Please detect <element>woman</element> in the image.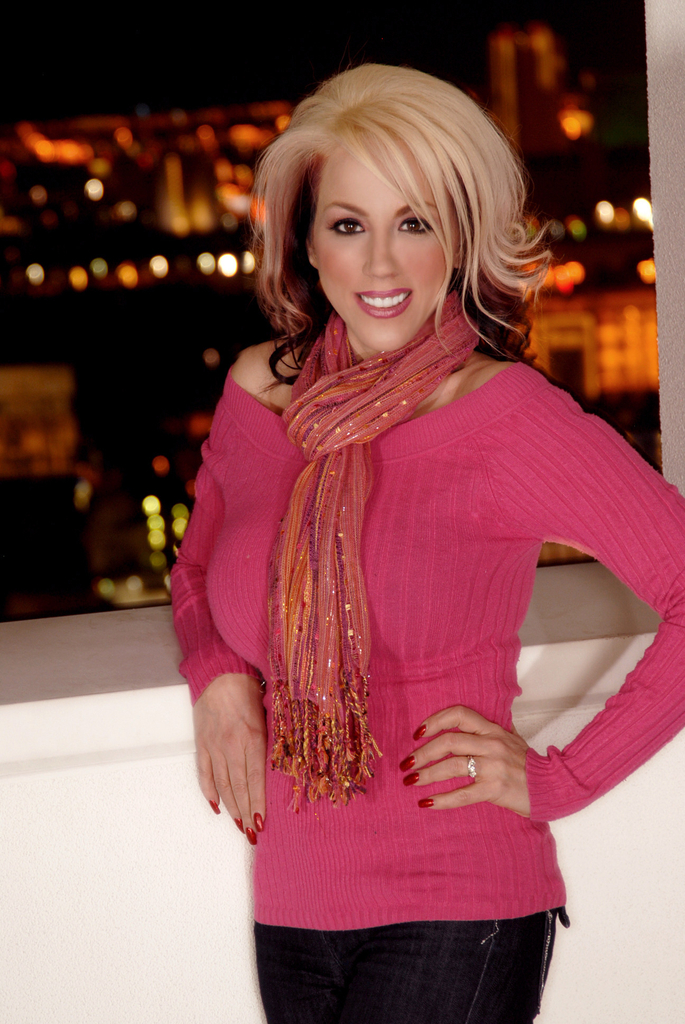
[x1=97, y1=83, x2=661, y2=970].
